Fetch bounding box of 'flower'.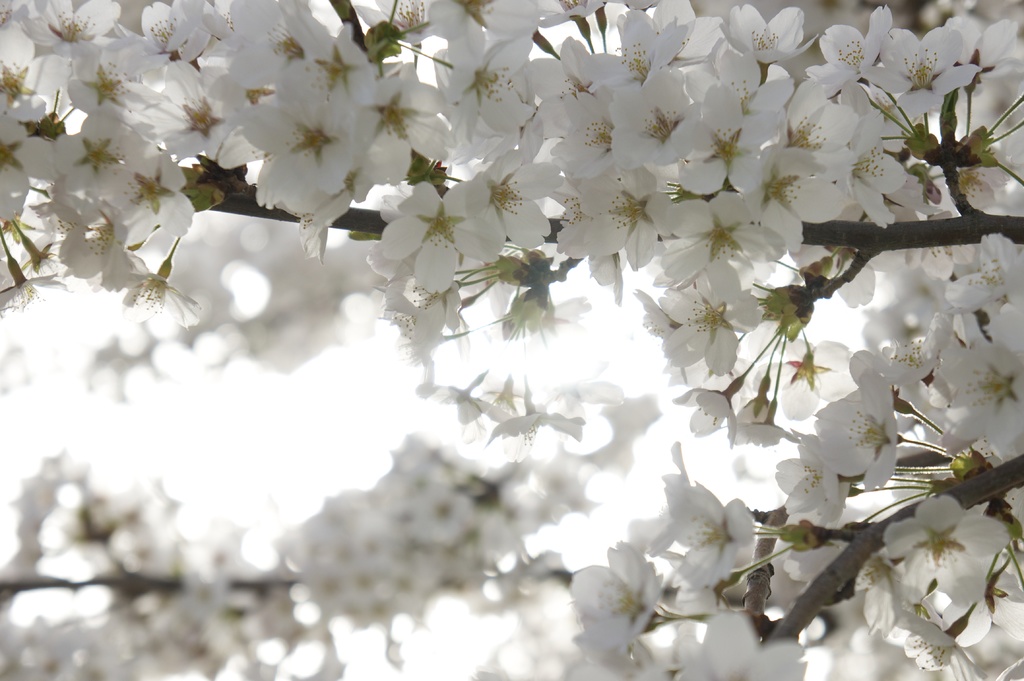
Bbox: crop(528, 31, 636, 144).
